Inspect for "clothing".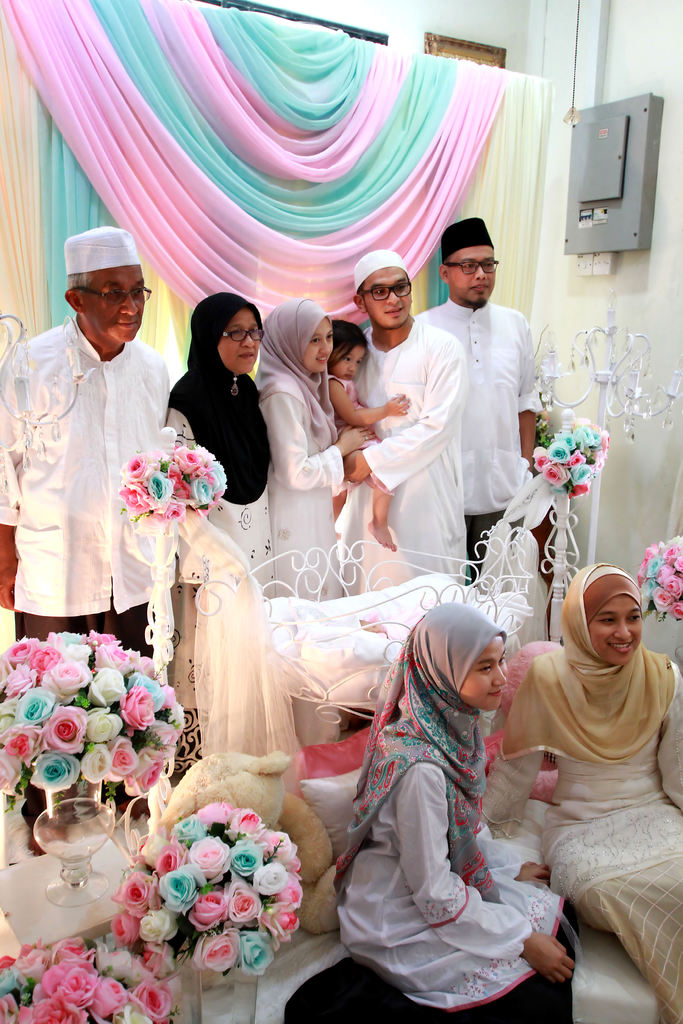
Inspection: Rect(343, 319, 469, 594).
